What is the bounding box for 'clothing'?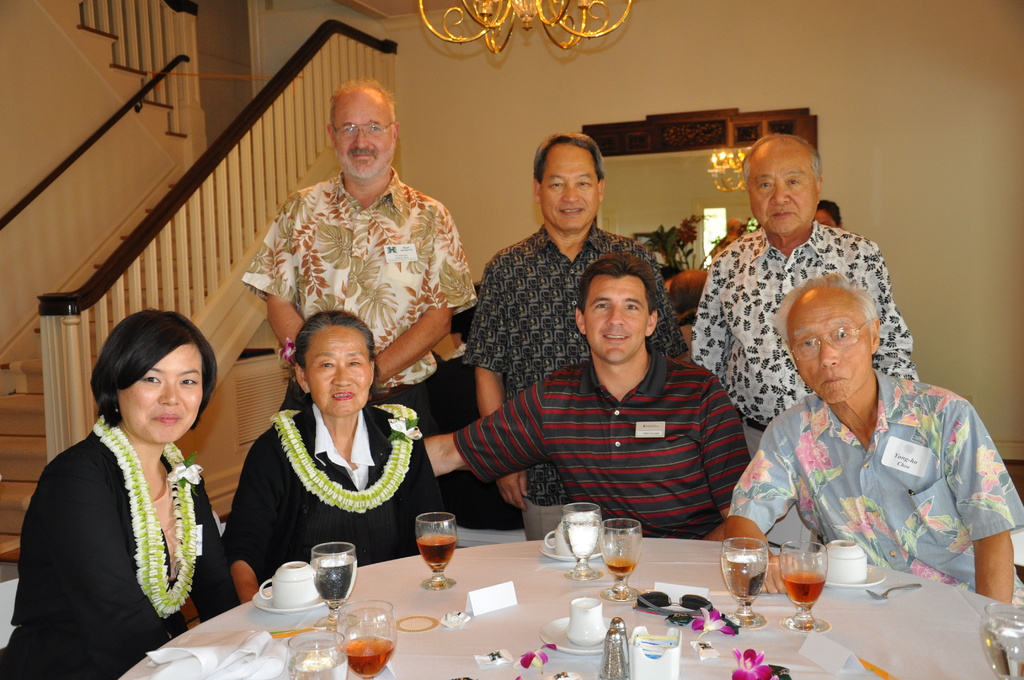
{"left": 687, "top": 209, "right": 918, "bottom": 465}.
